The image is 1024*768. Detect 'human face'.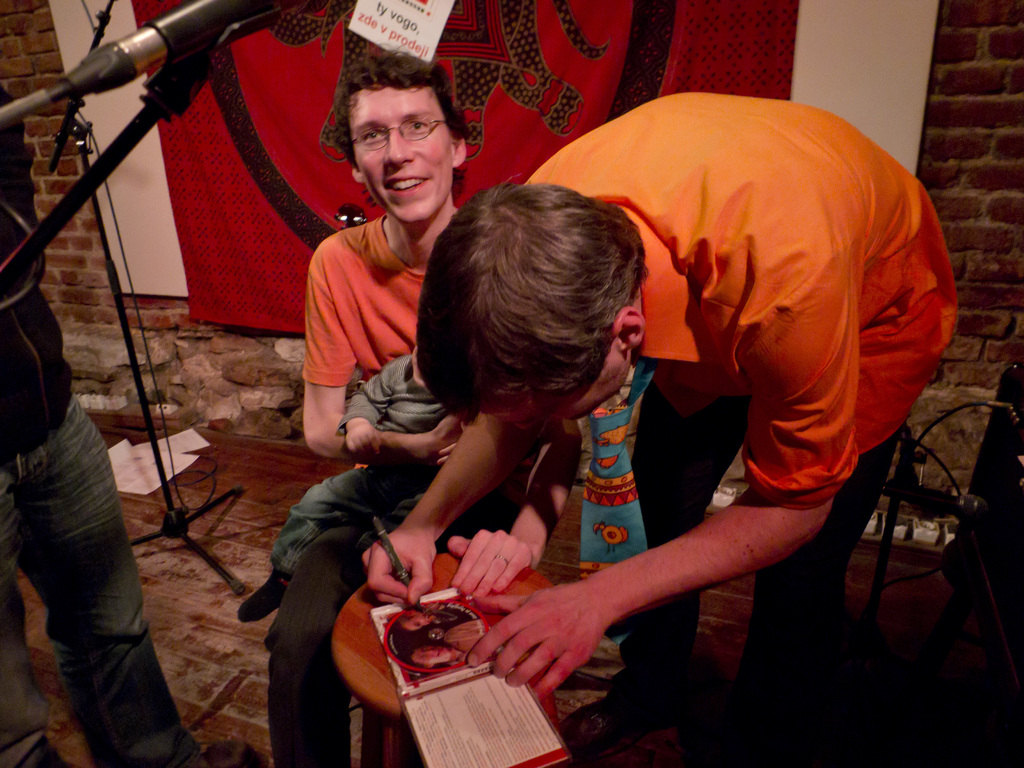
Detection: pyautogui.locateOnScreen(481, 338, 628, 429).
